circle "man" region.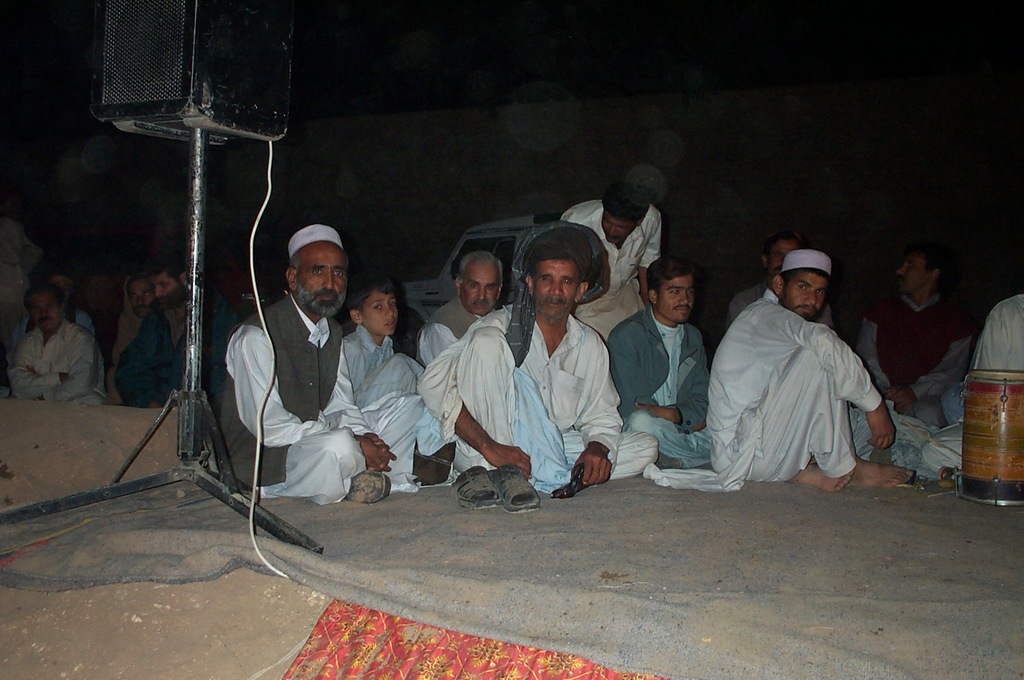
Region: x1=417 y1=253 x2=502 y2=365.
